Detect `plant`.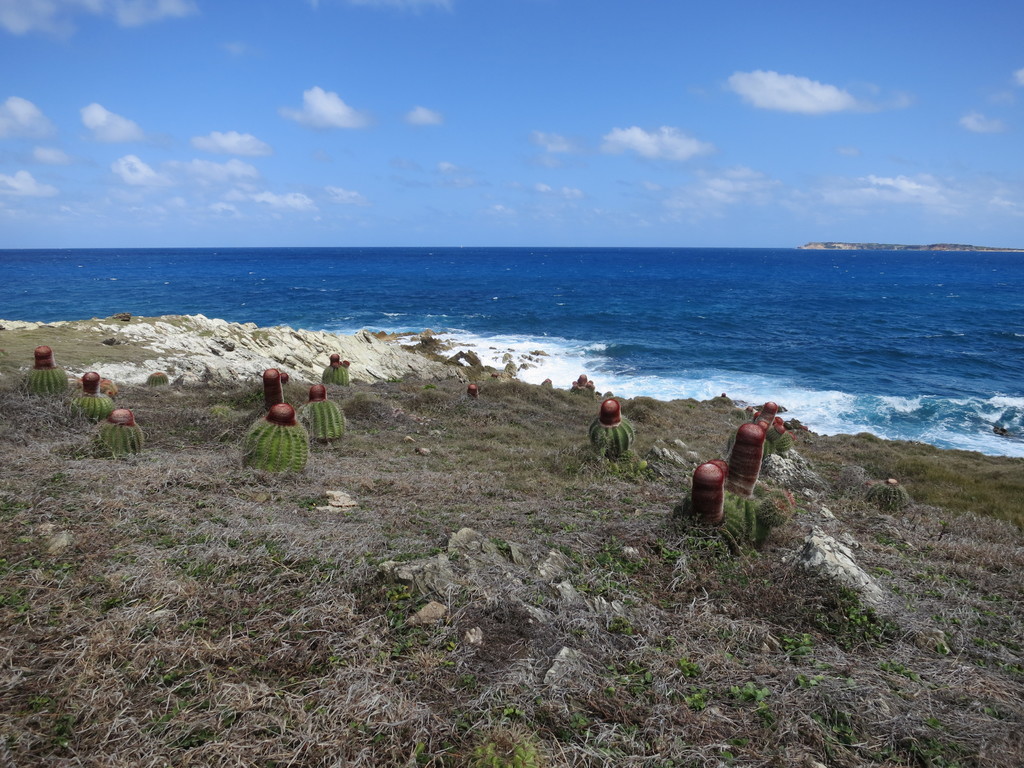
Detected at bbox(460, 381, 485, 414).
